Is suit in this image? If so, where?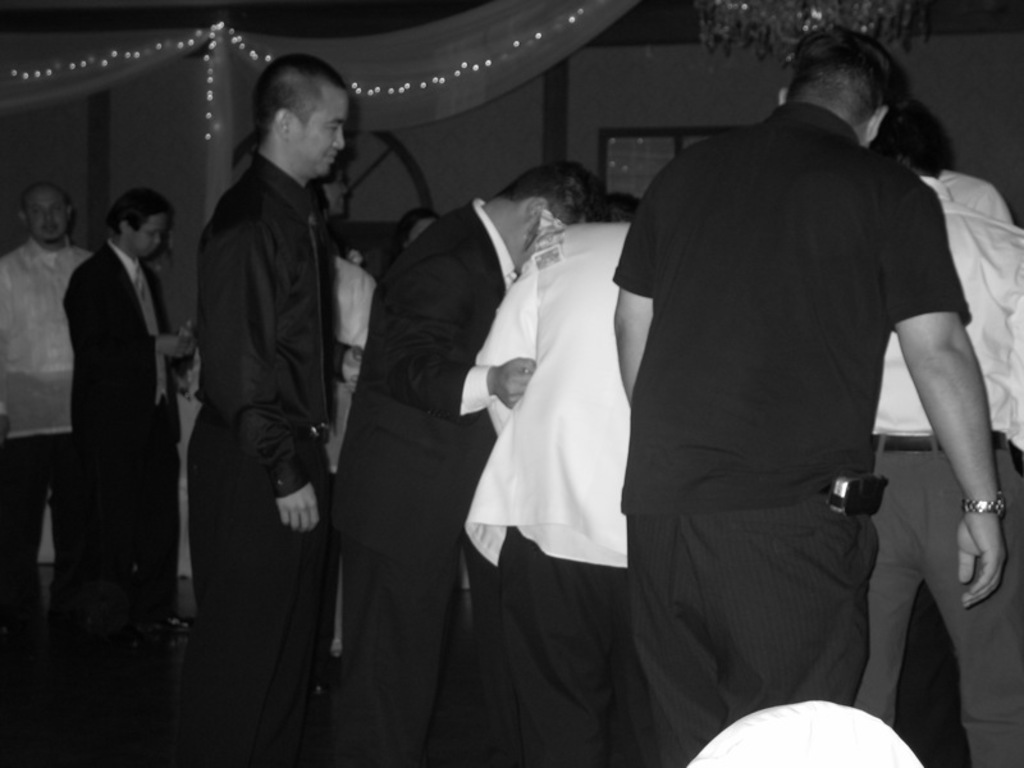
Yes, at Rect(56, 238, 183, 671).
